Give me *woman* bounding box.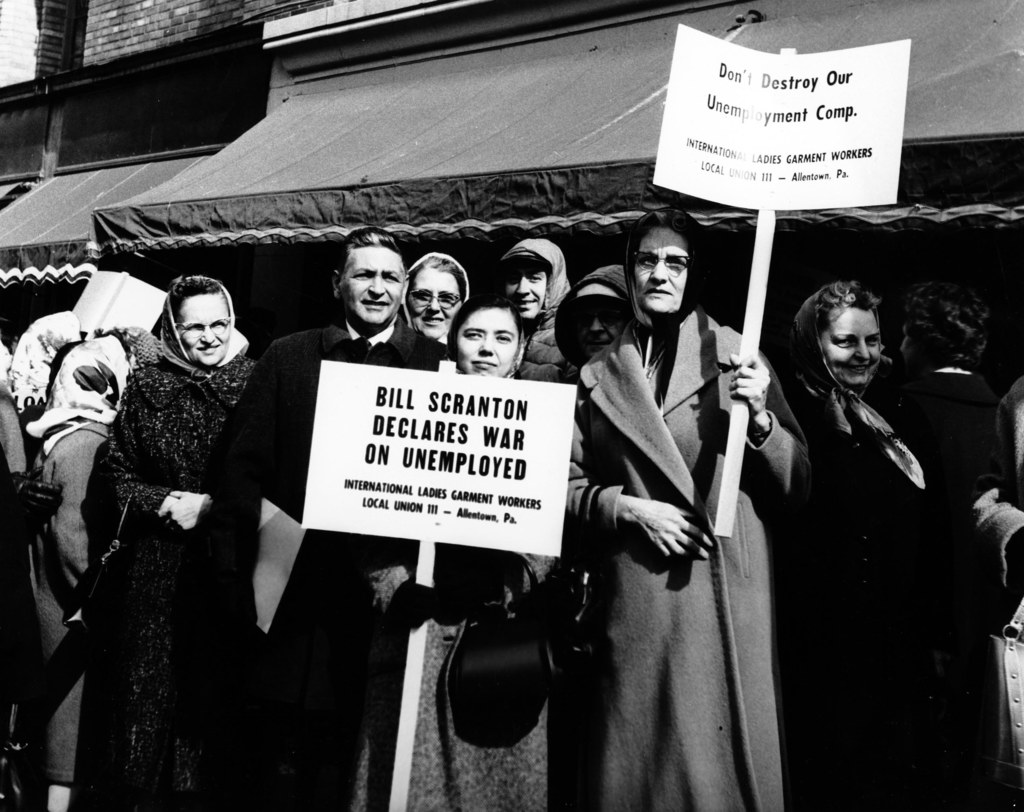
BBox(347, 295, 570, 811).
